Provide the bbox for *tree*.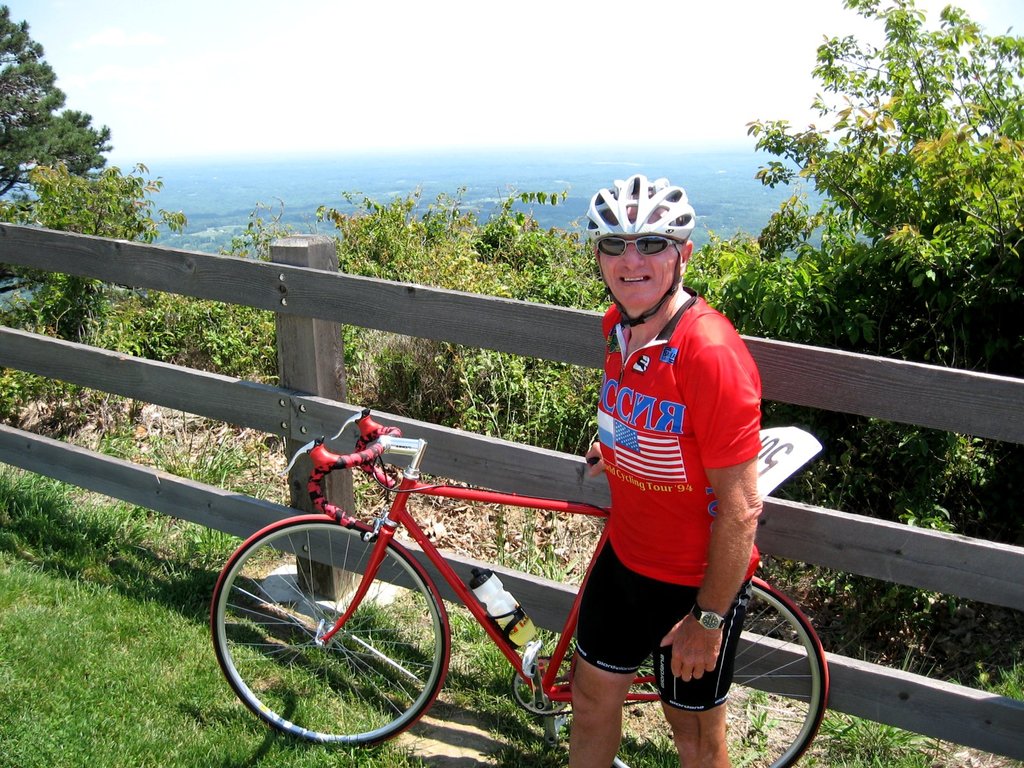
[682,0,1023,698].
